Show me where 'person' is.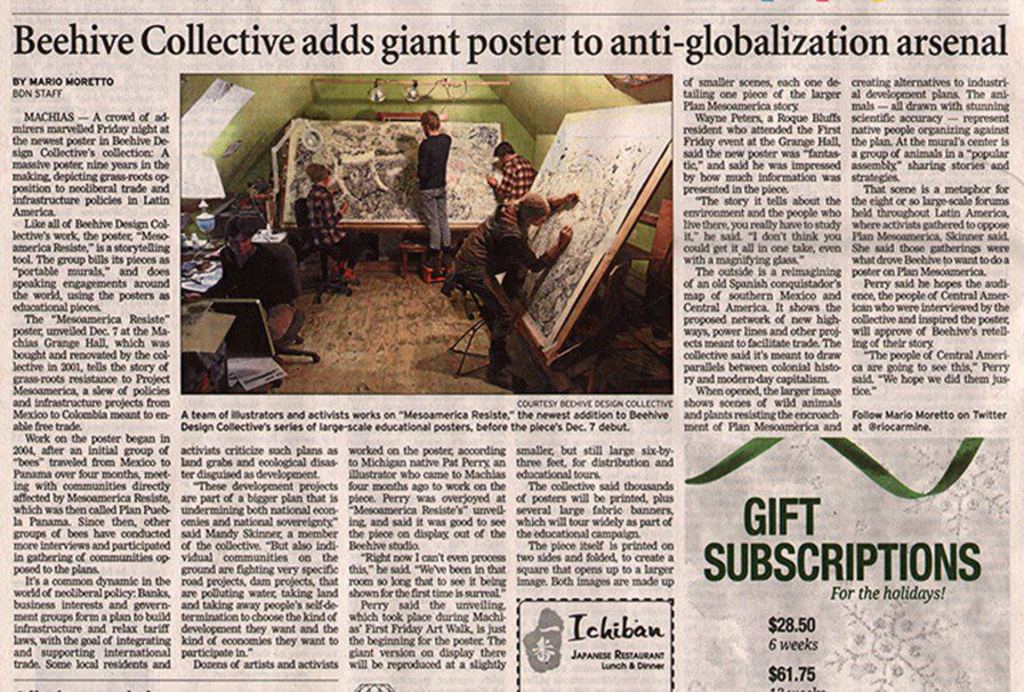
'person' is at (489,144,535,214).
